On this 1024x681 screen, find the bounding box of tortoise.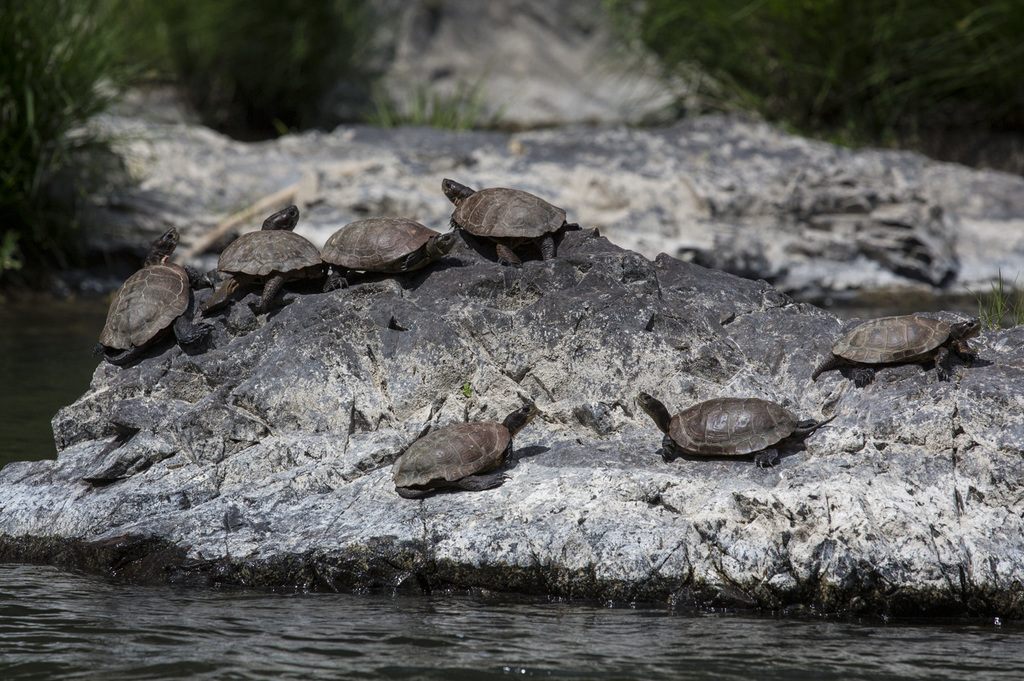
Bounding box: (444, 176, 573, 268).
